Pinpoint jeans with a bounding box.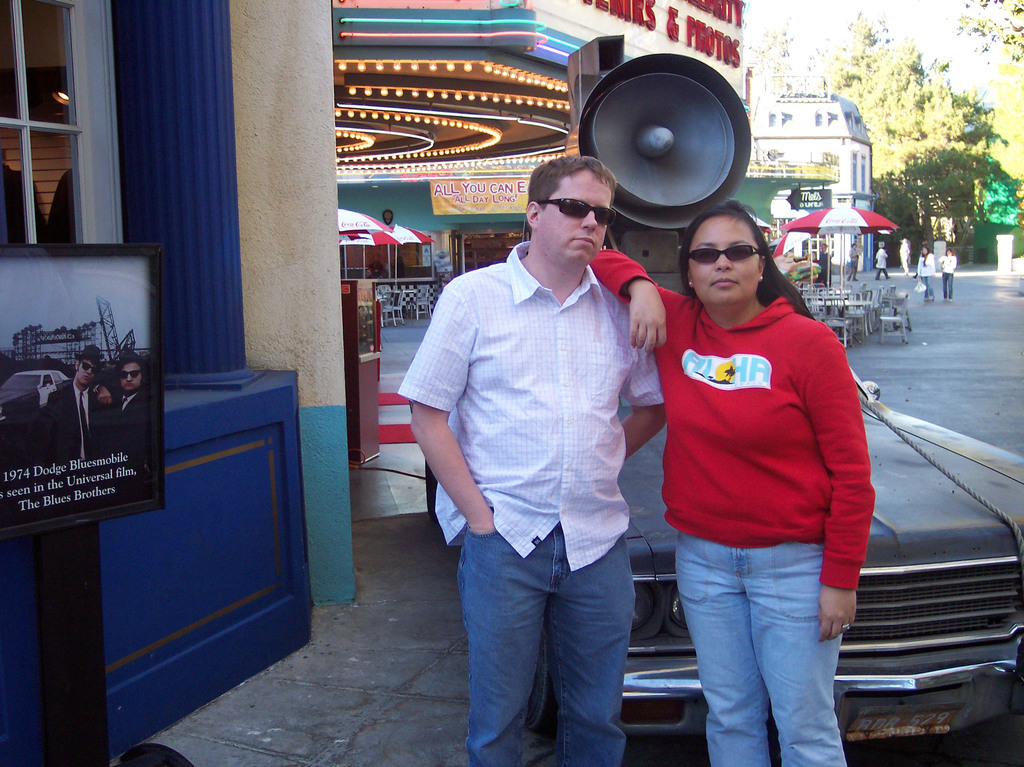
458 527 636 766.
